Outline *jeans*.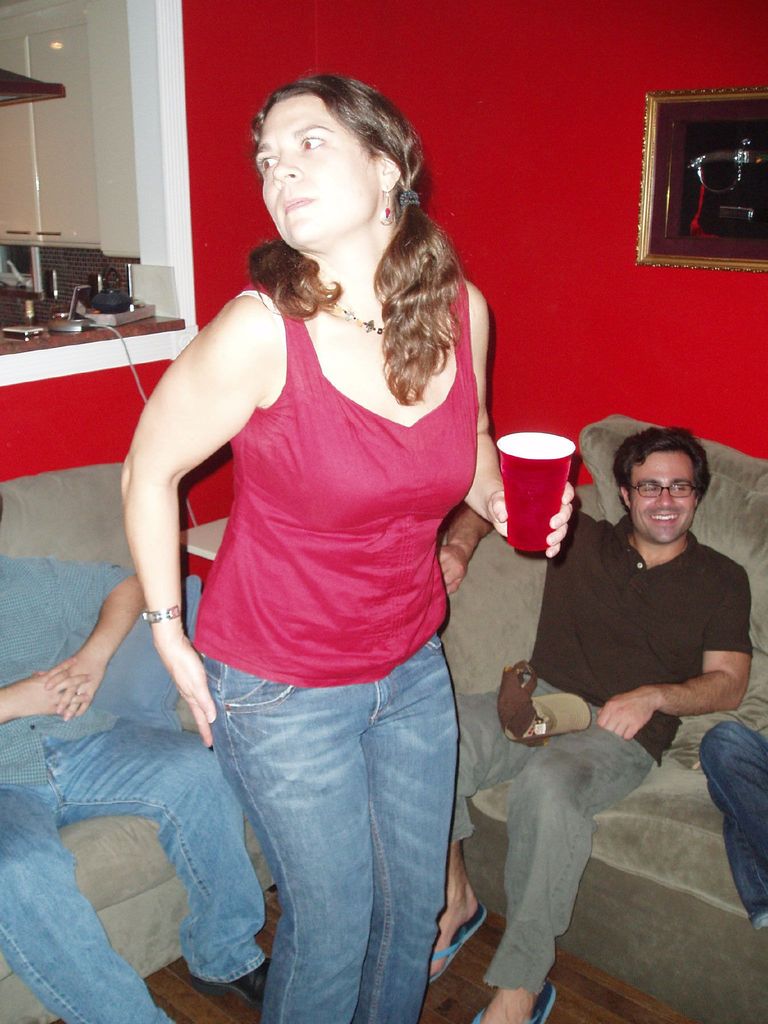
Outline: bbox(675, 712, 767, 934).
